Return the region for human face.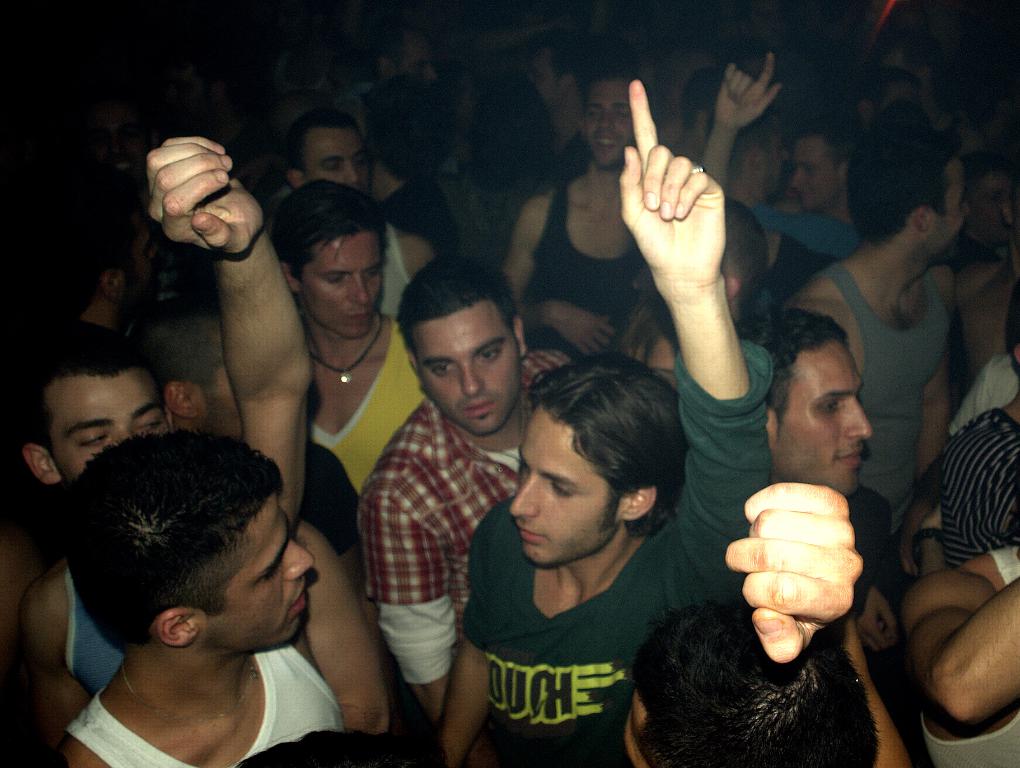
BBox(196, 498, 316, 643).
